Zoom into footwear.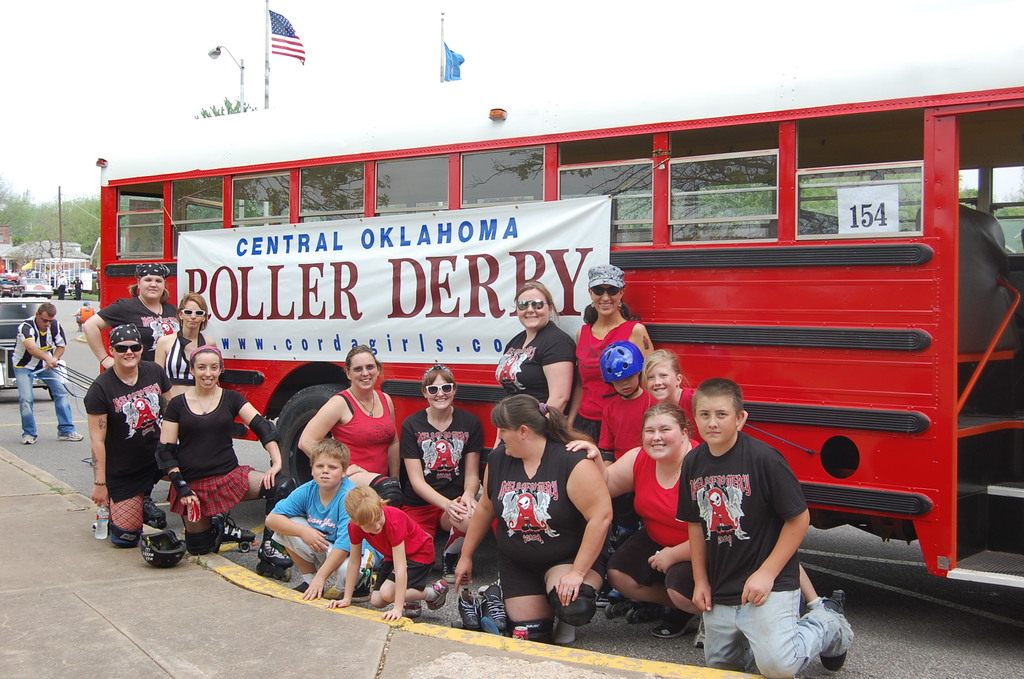
Zoom target: 653, 608, 696, 637.
